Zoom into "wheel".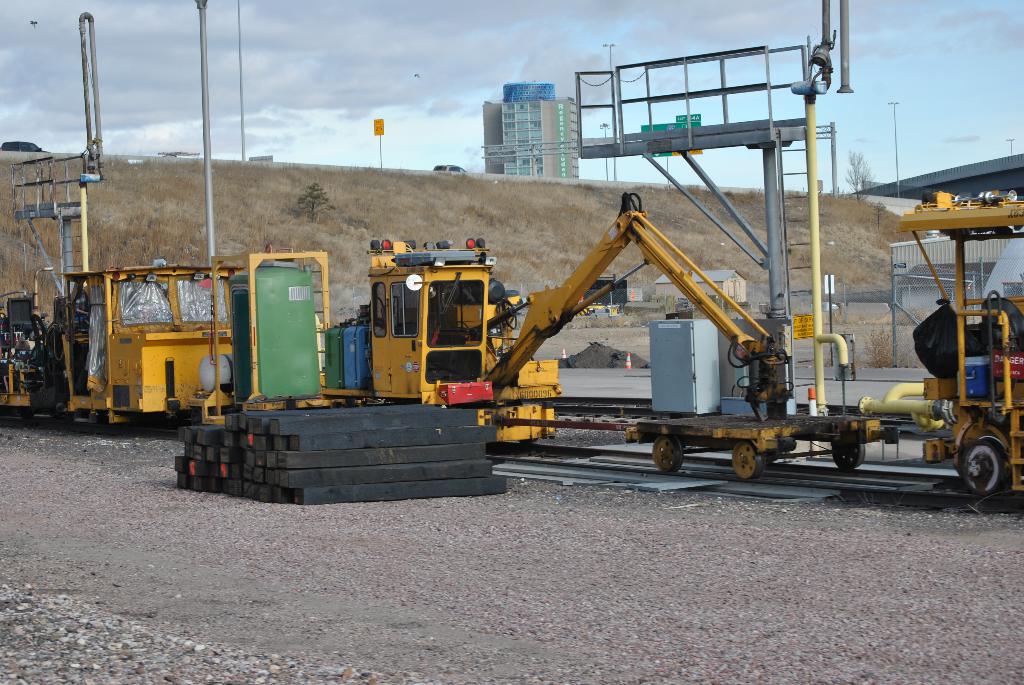
Zoom target: box=[731, 436, 765, 482].
